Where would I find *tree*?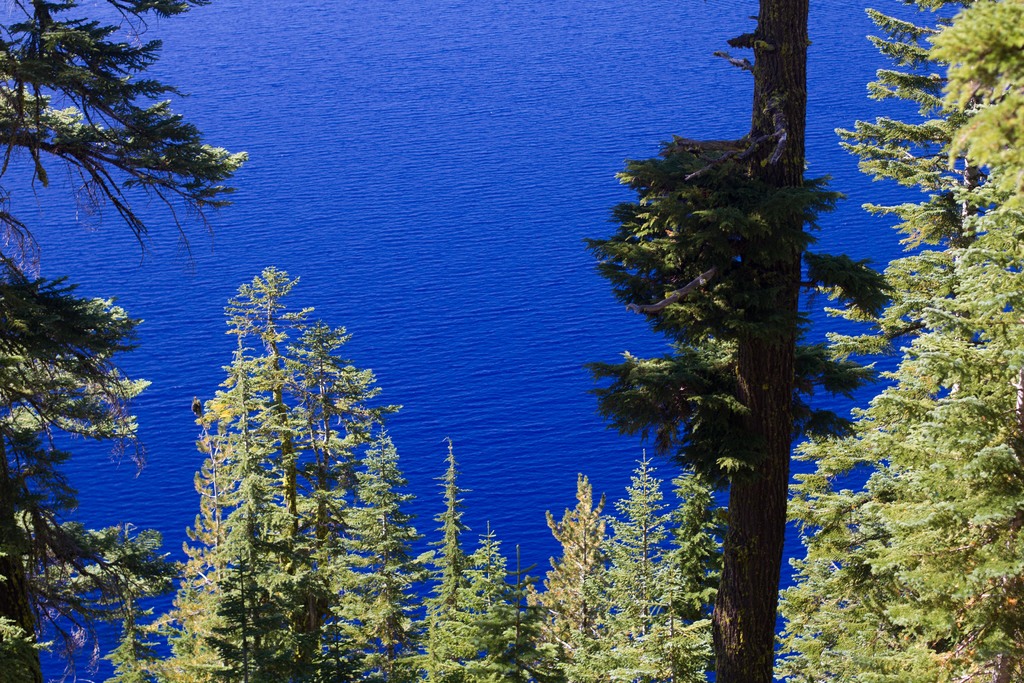
At 426/520/548/682.
